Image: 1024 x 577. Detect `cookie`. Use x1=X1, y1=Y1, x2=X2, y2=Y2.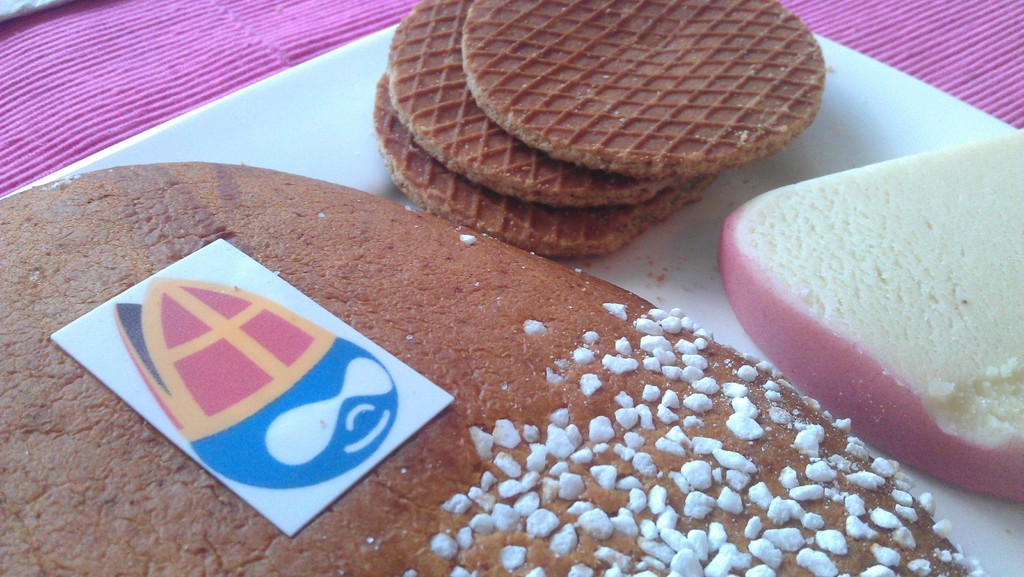
x1=463, y1=0, x2=828, y2=179.
